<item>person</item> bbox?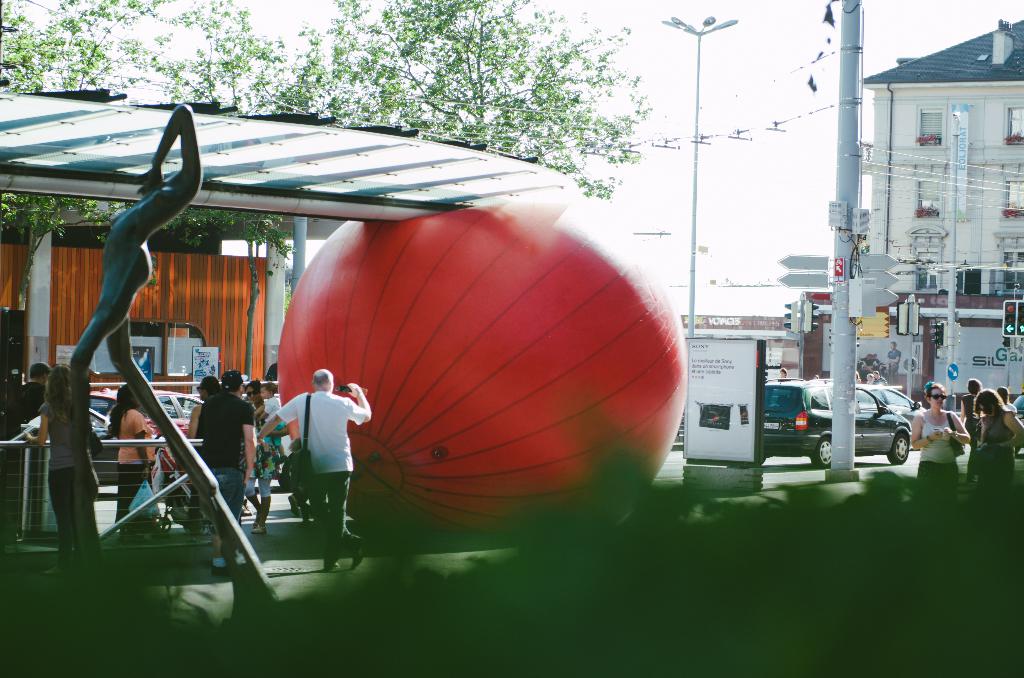
rect(1003, 383, 1017, 421)
